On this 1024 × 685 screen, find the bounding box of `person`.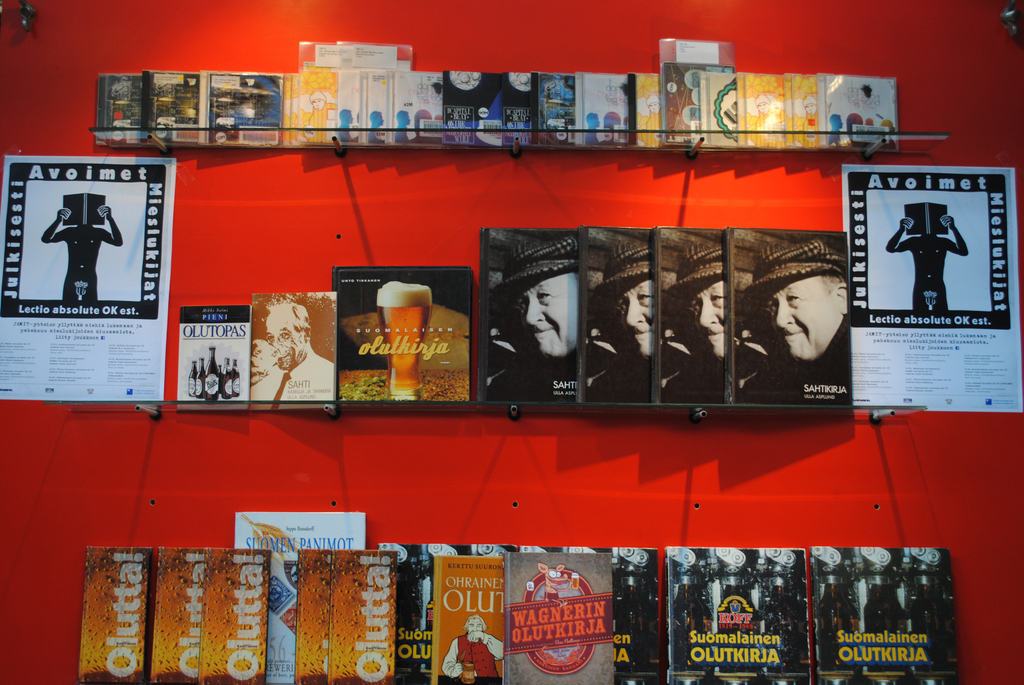
Bounding box: [490, 233, 577, 403].
